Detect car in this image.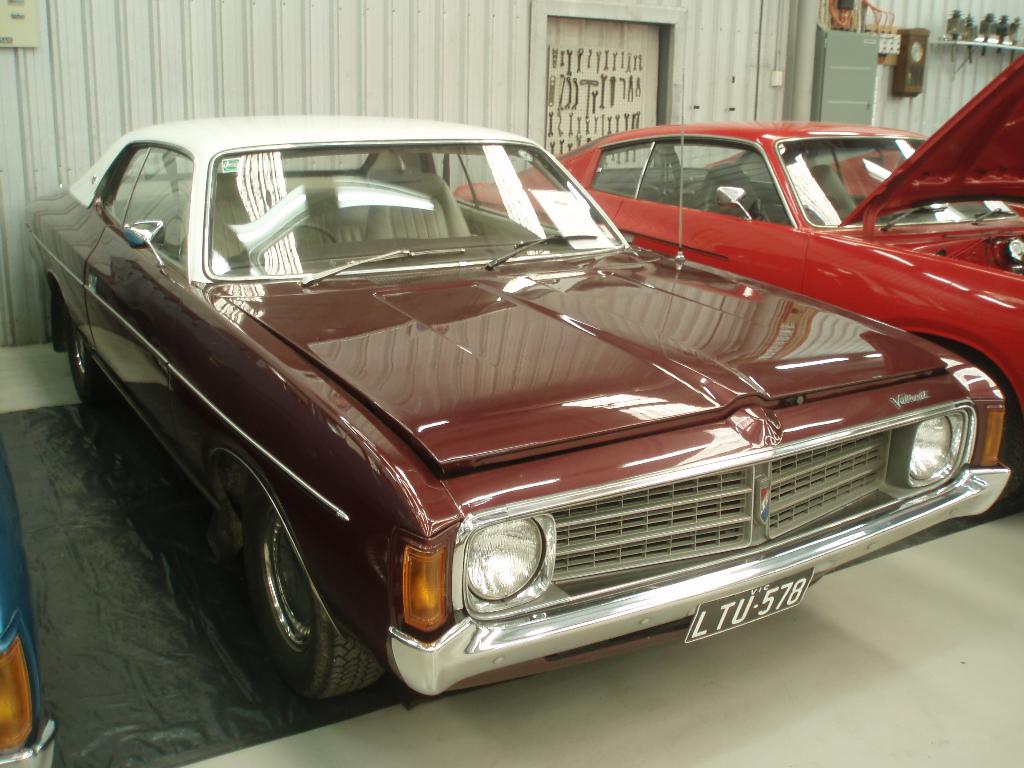
Detection: <region>0, 449, 66, 767</region>.
